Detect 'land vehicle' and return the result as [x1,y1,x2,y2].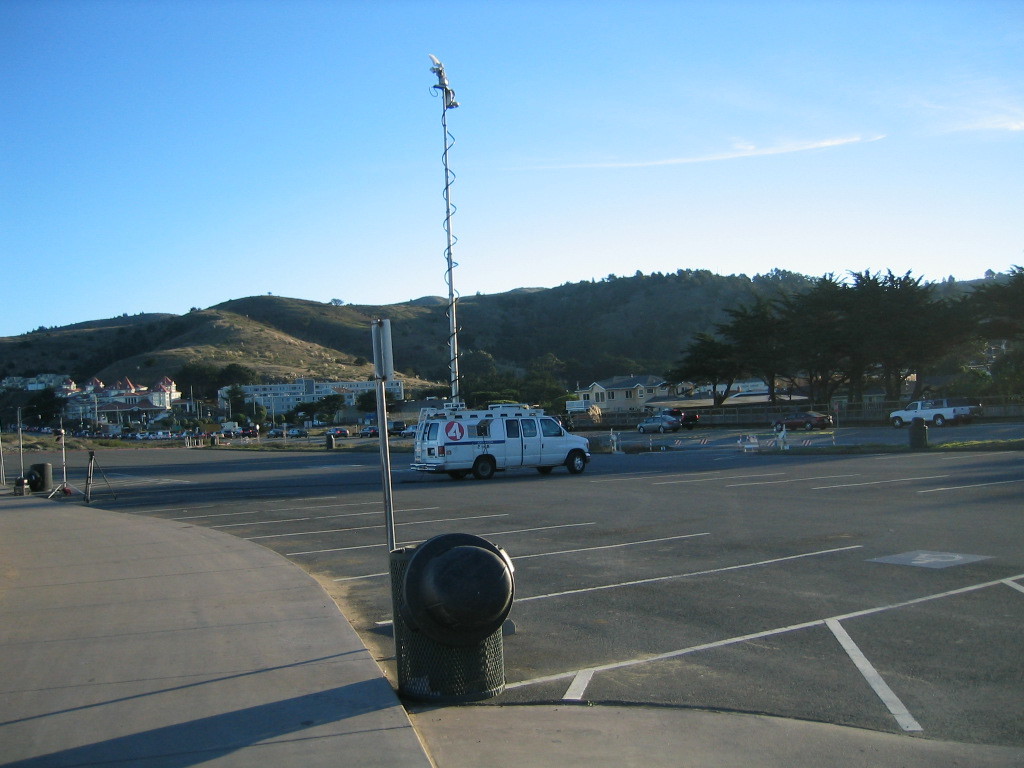
[358,424,381,440].
